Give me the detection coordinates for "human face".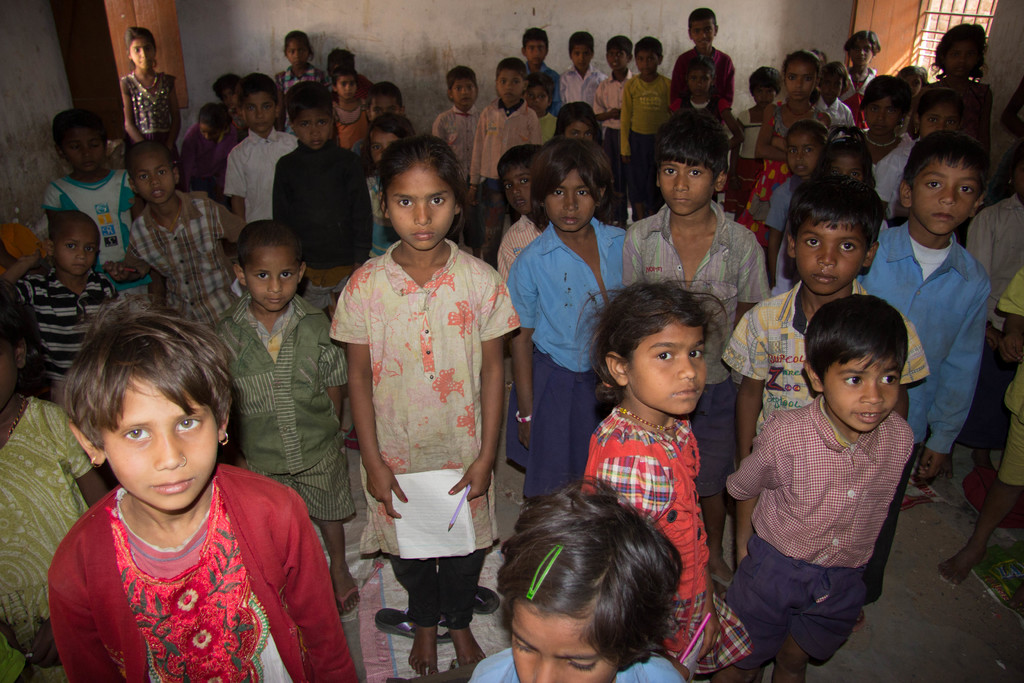
561, 120, 593, 145.
